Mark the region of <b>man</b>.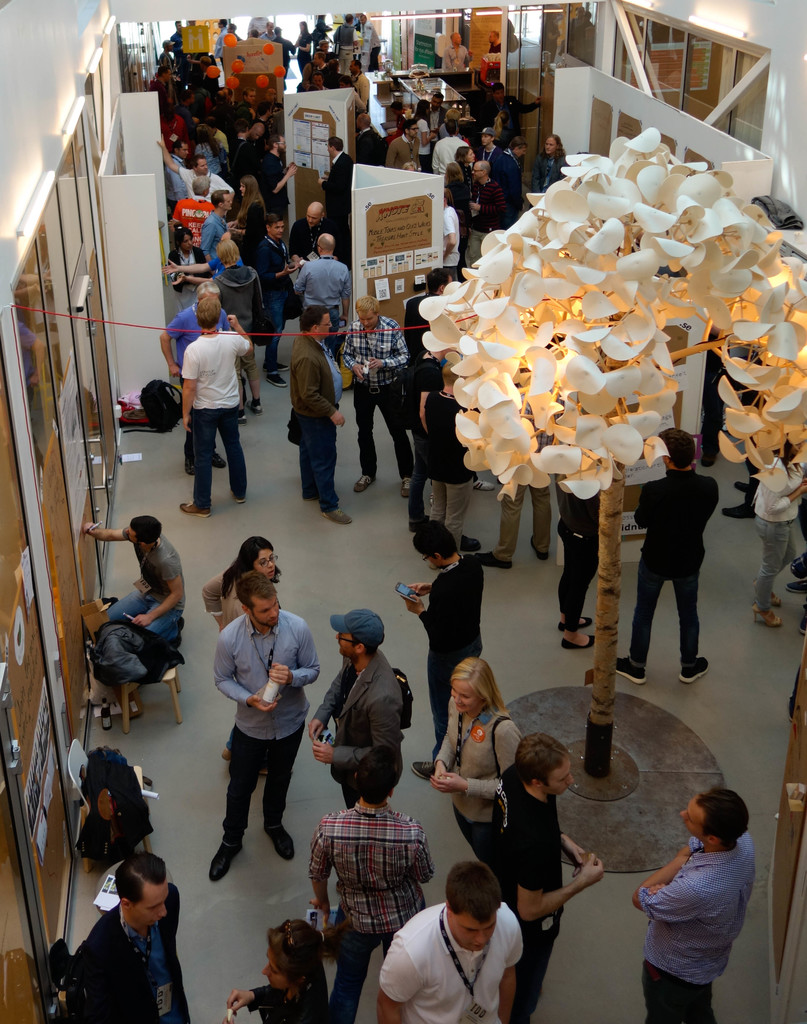
Region: 301,609,404,805.
